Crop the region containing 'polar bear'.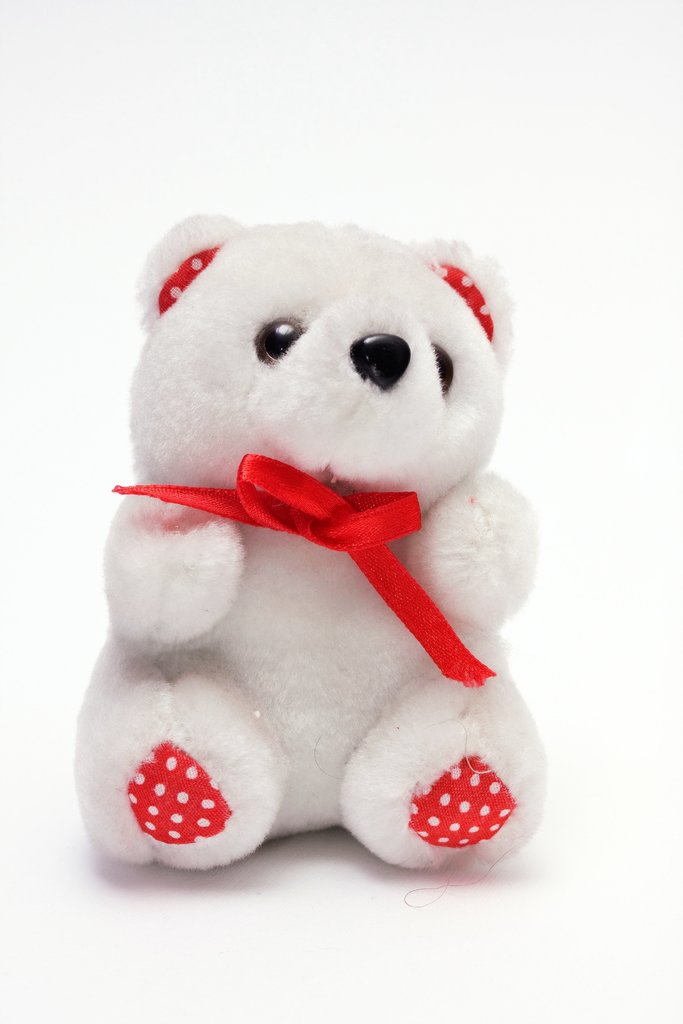
Crop region: <region>63, 211, 552, 870</region>.
